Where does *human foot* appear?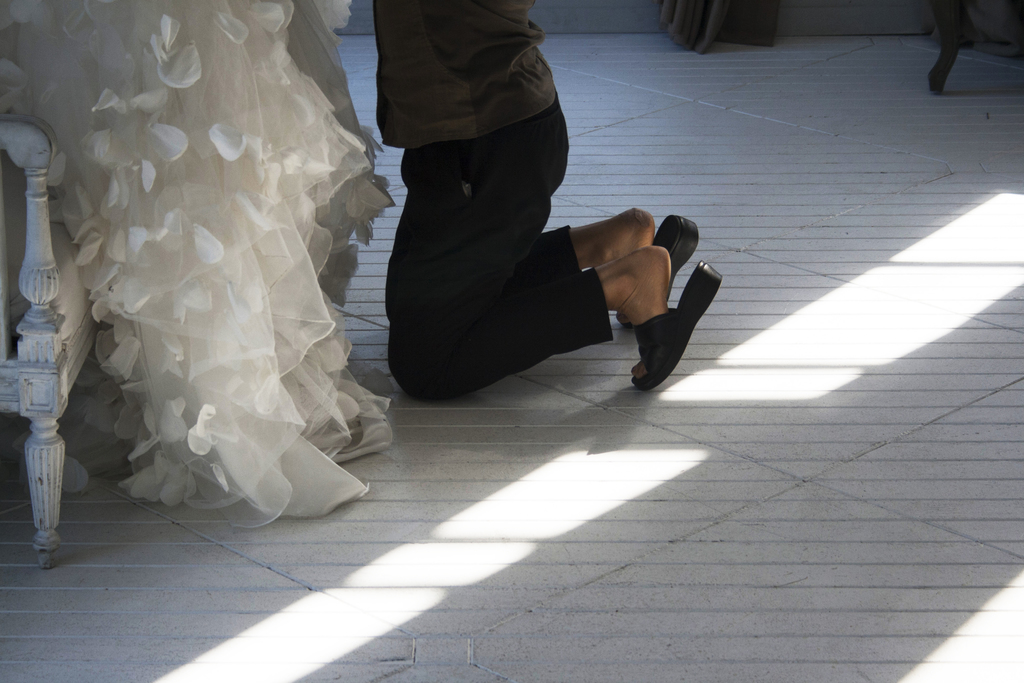
Appears at pyautogui.locateOnScreen(592, 208, 655, 268).
